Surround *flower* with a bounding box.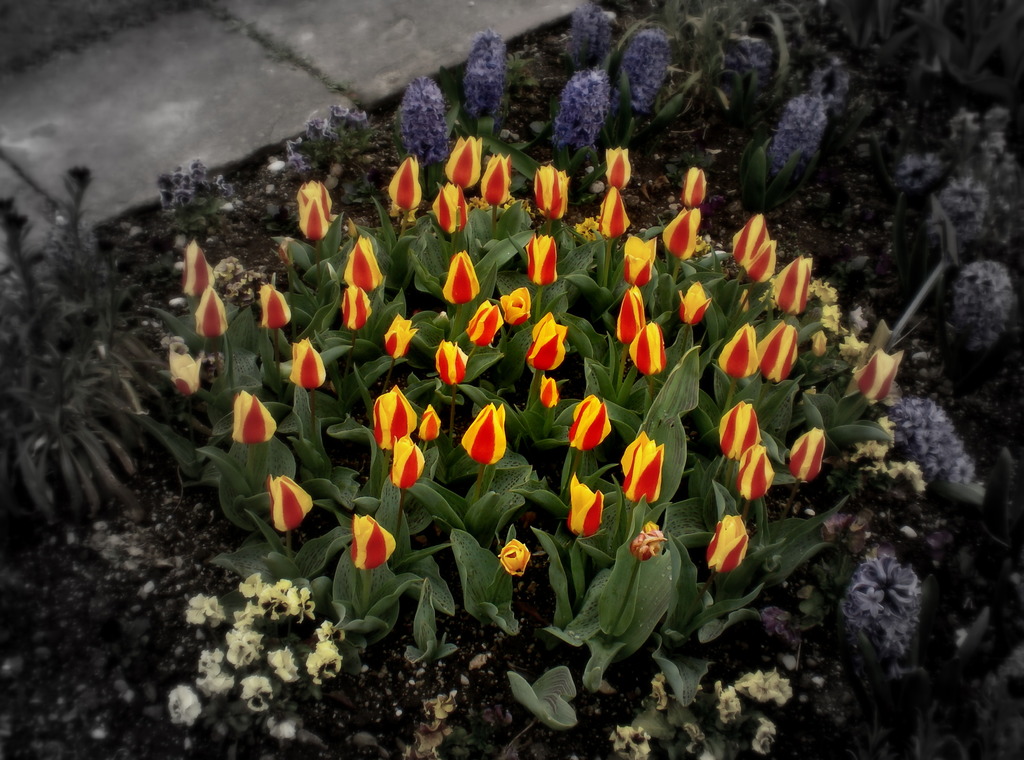
{"left": 289, "top": 336, "right": 328, "bottom": 390}.
